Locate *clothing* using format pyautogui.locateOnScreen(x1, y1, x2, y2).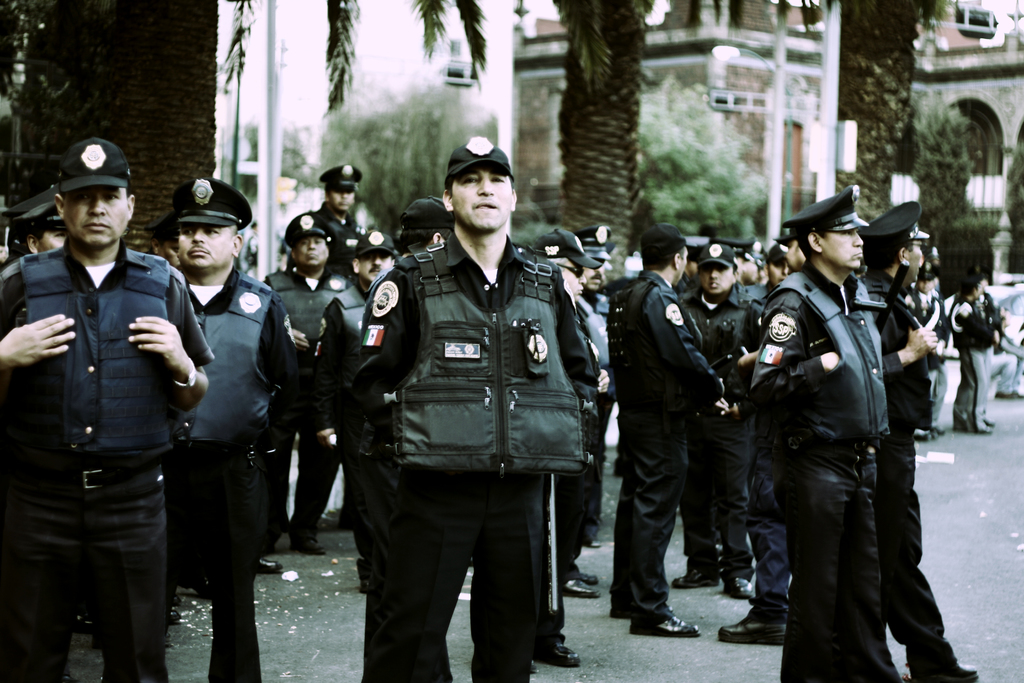
pyautogui.locateOnScreen(746, 263, 897, 682).
